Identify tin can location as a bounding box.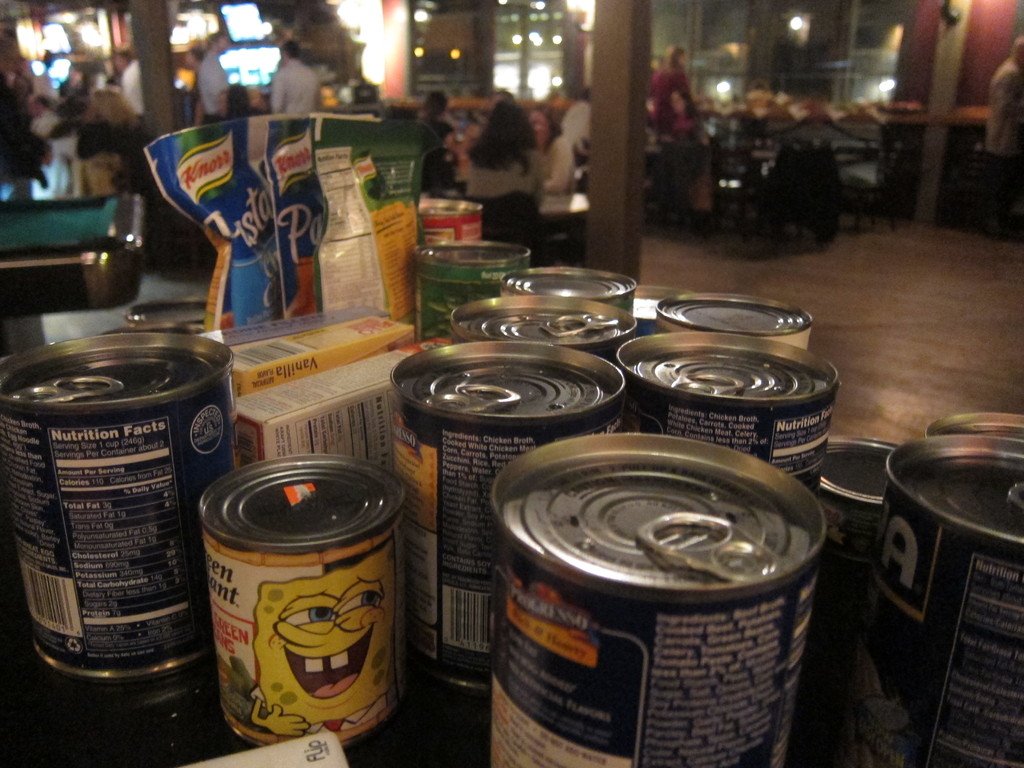
[821, 436, 900, 579].
